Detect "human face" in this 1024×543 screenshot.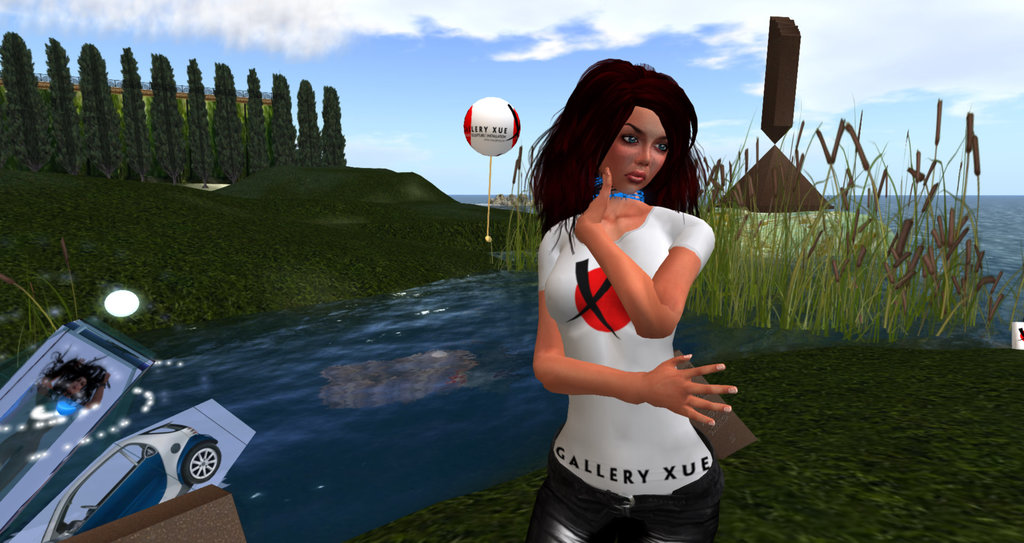
Detection: l=597, t=105, r=663, b=197.
